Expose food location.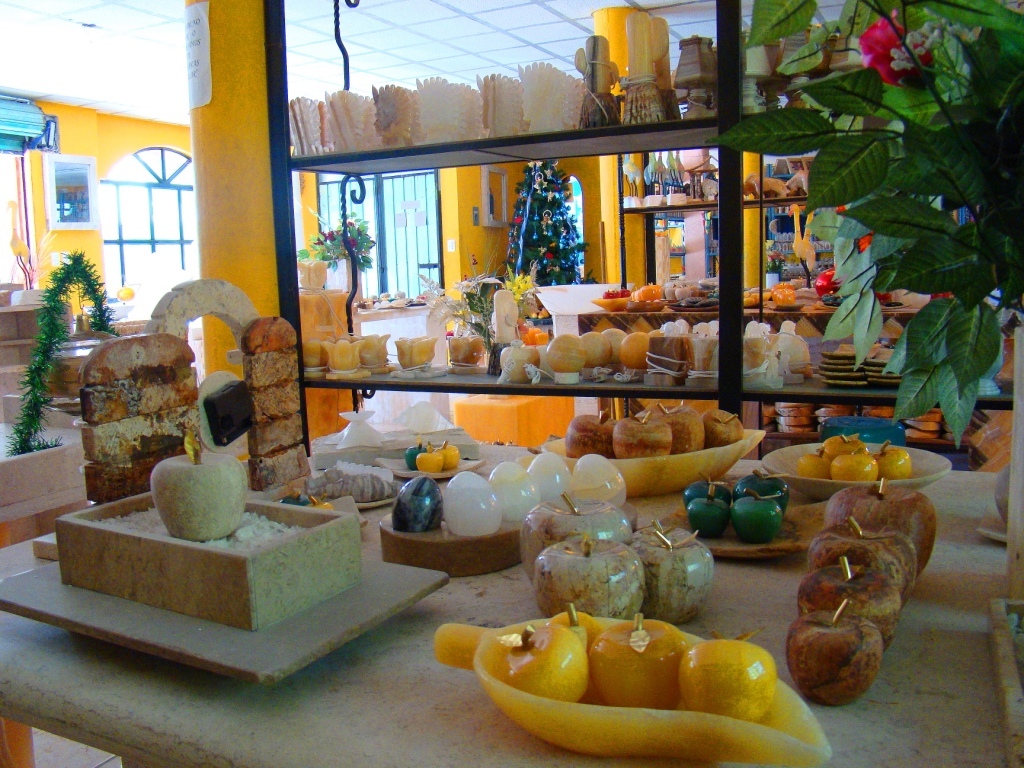
Exposed at region(792, 435, 918, 484).
